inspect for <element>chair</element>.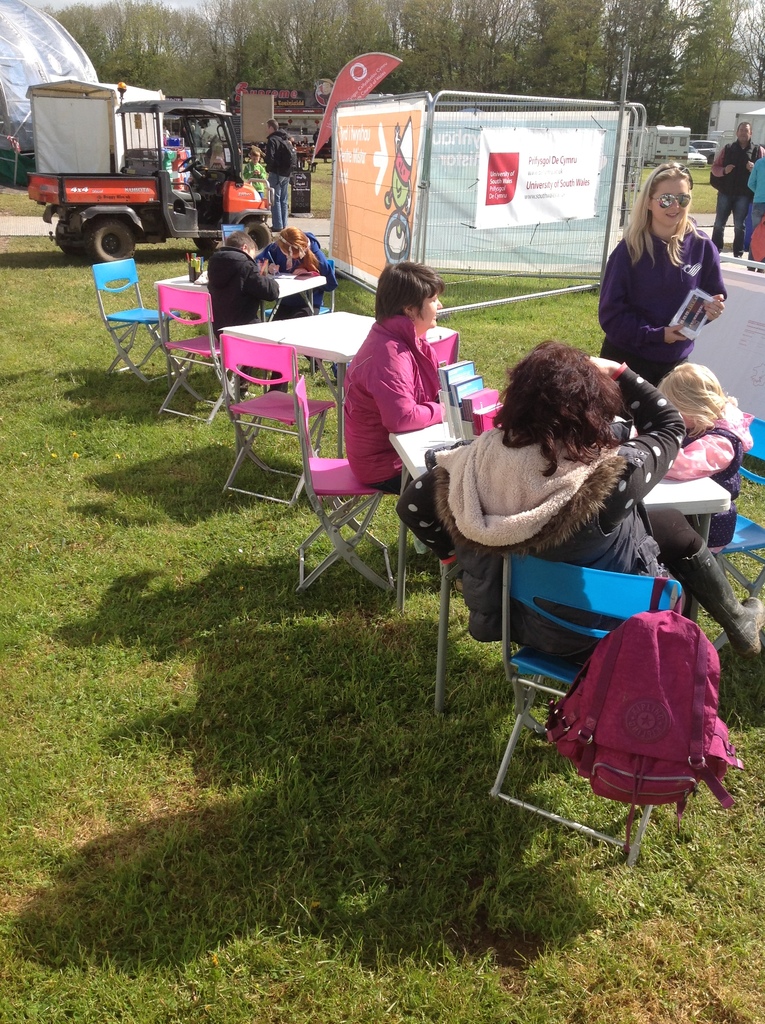
Inspection: x1=705, y1=409, x2=764, y2=660.
